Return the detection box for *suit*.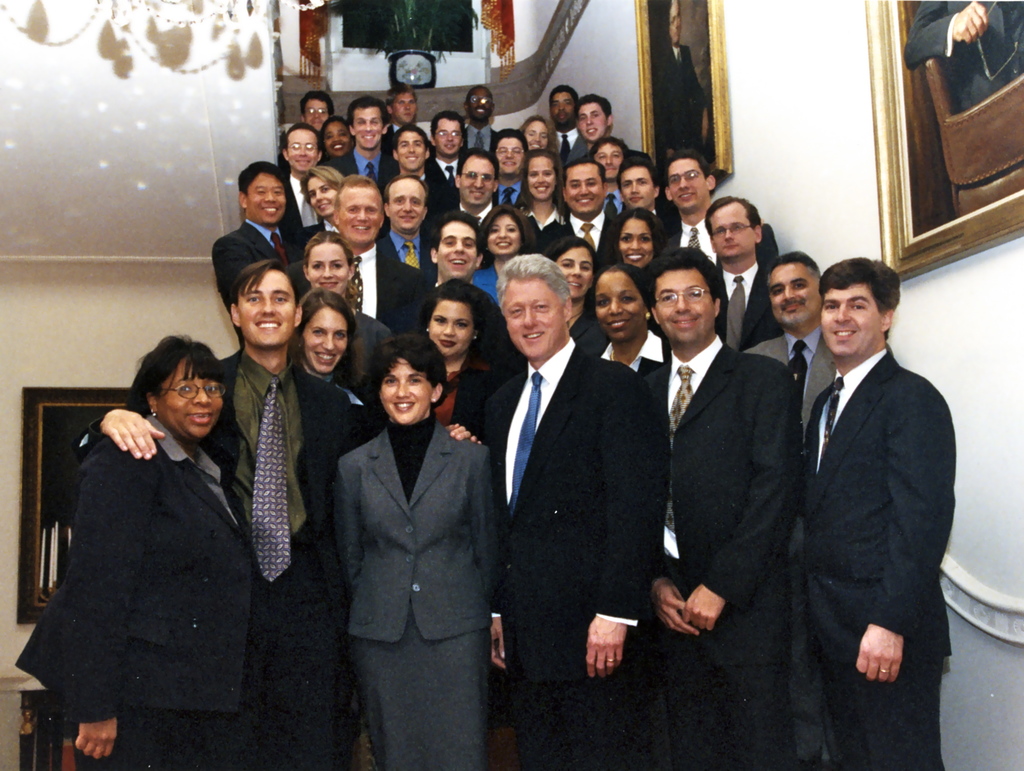
473 336 678 770.
